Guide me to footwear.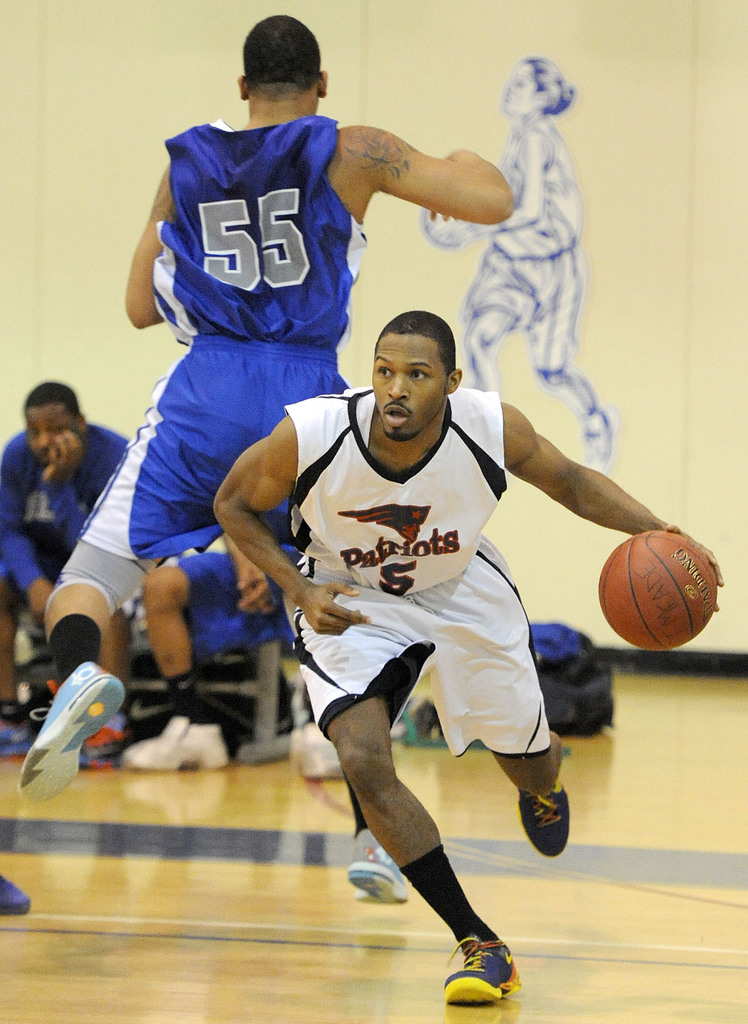
Guidance: l=289, t=727, r=352, b=780.
